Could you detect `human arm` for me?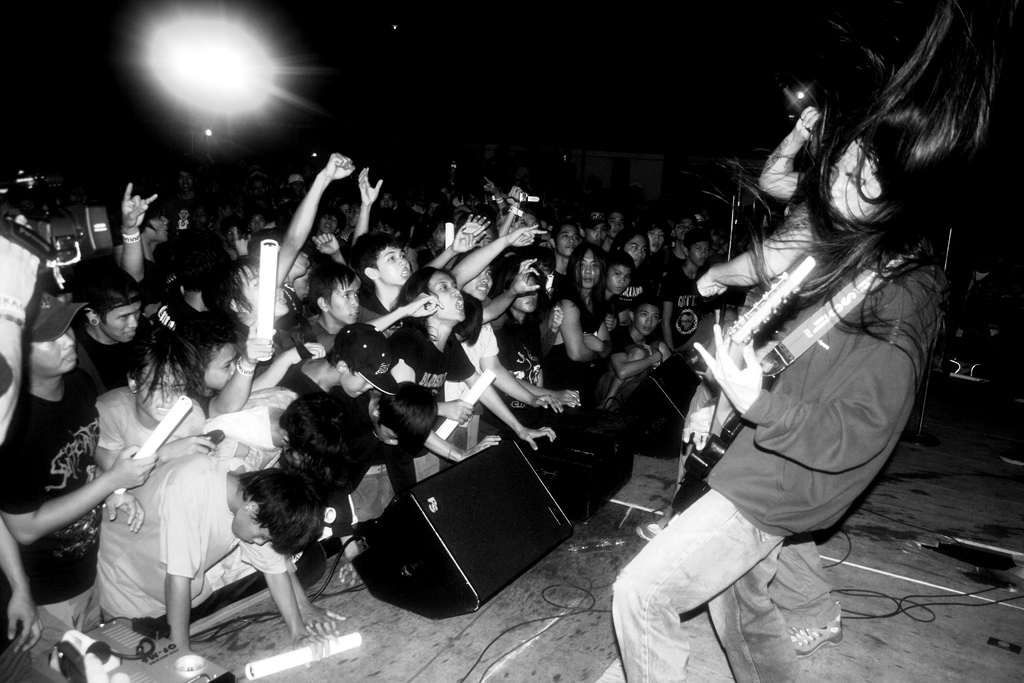
Detection result: 124,176,160,293.
